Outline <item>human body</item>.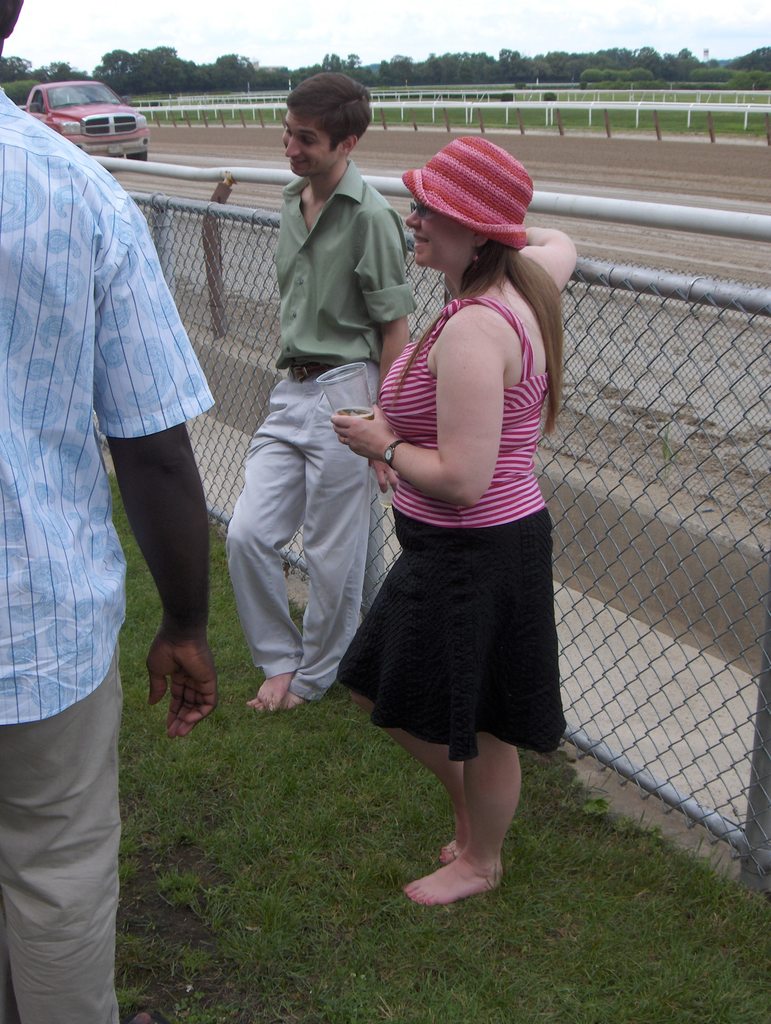
Outline: 218:56:425:713.
